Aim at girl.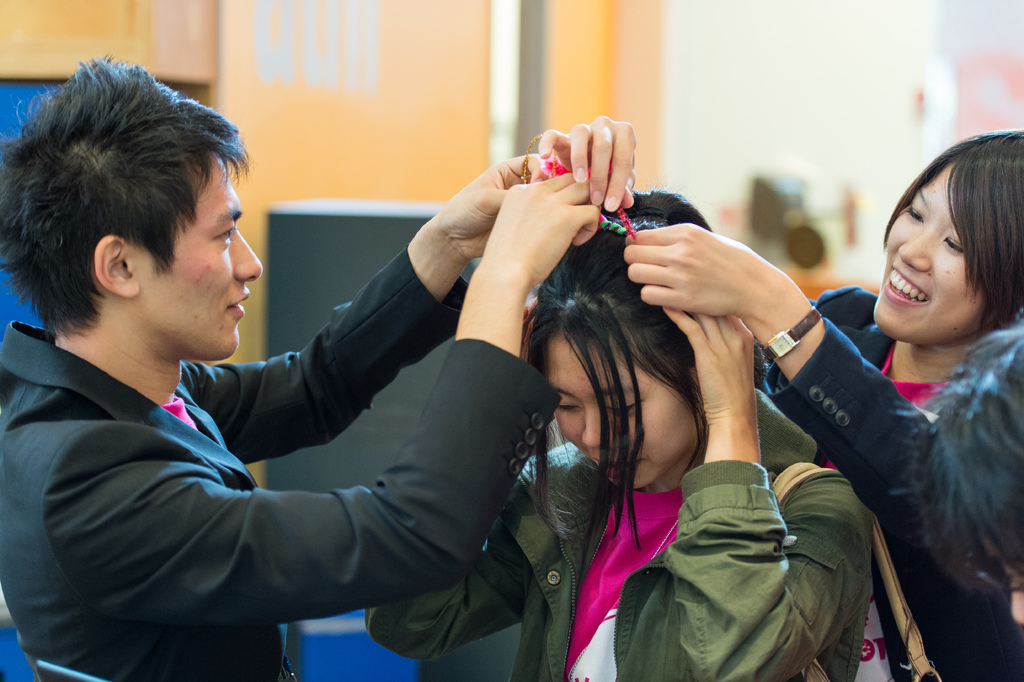
Aimed at l=364, t=182, r=875, b=681.
